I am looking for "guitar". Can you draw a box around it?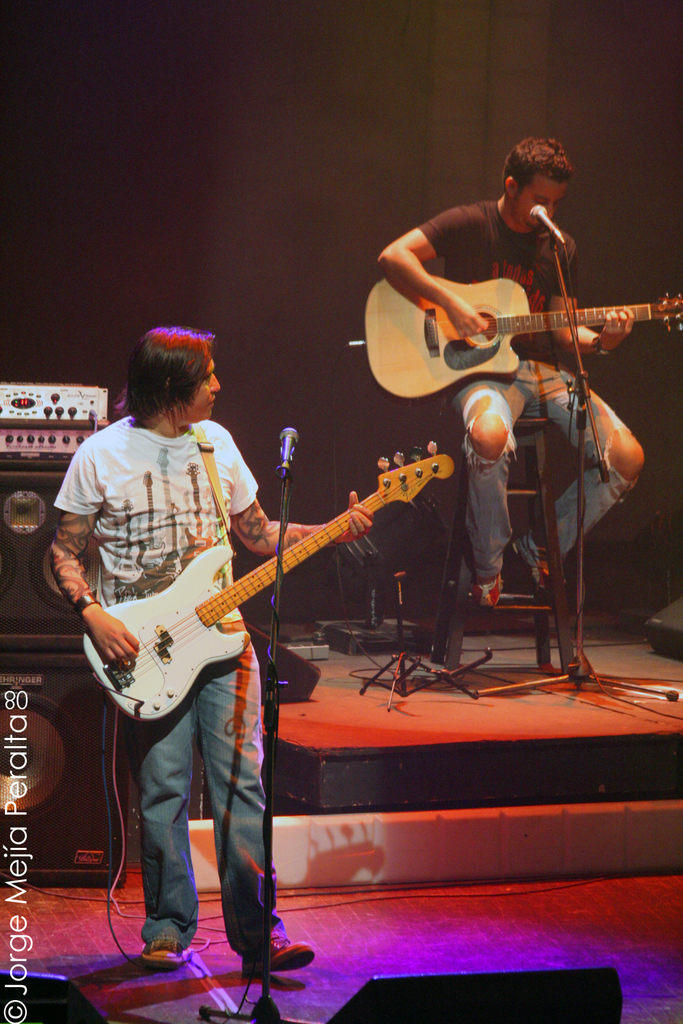
Sure, the bounding box is bbox(363, 267, 682, 409).
